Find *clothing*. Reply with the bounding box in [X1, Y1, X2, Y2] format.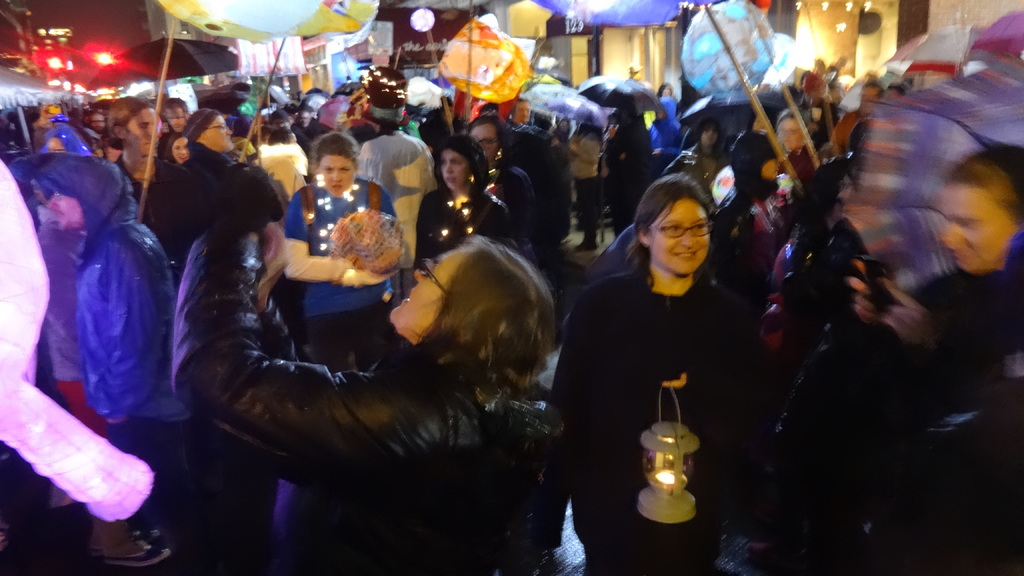
[28, 95, 193, 522].
